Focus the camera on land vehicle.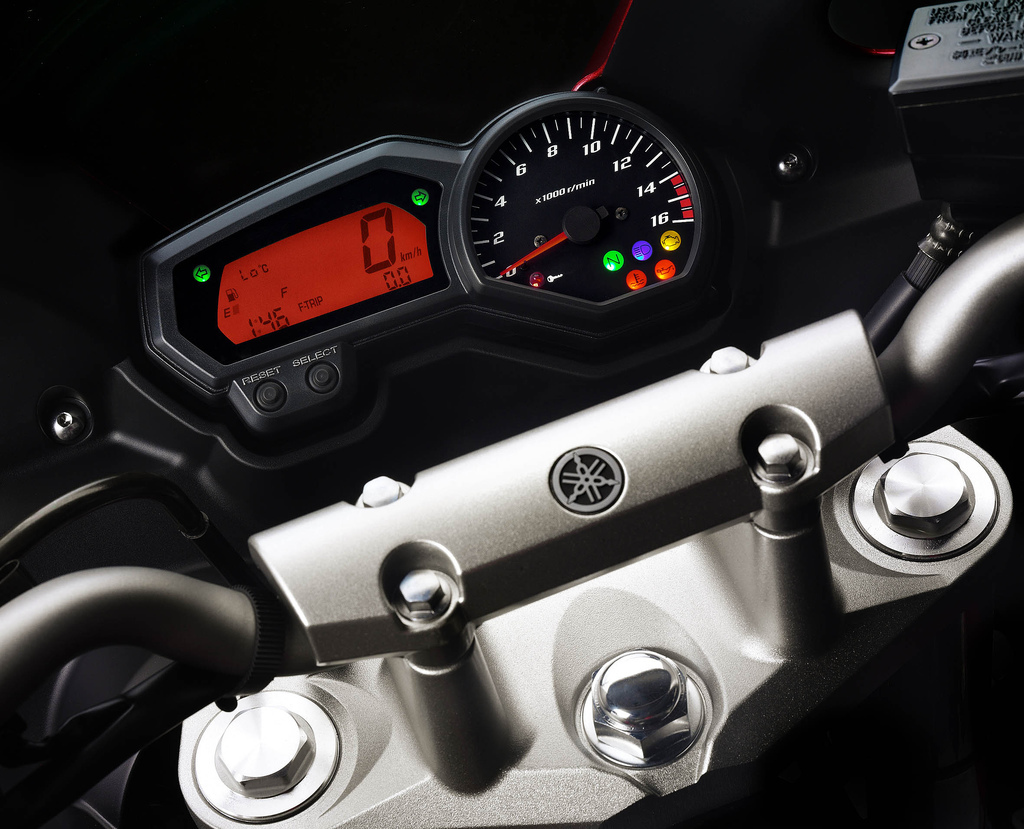
Focus region: [left=0, top=0, right=1023, bottom=827].
